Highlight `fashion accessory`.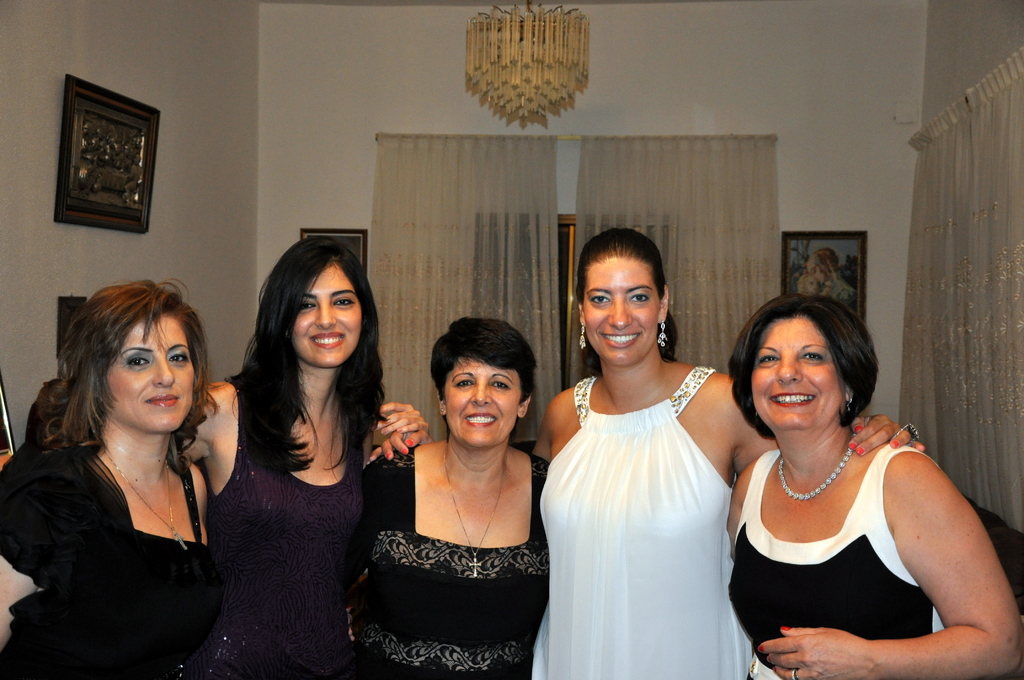
Highlighted region: (386, 454, 391, 458).
